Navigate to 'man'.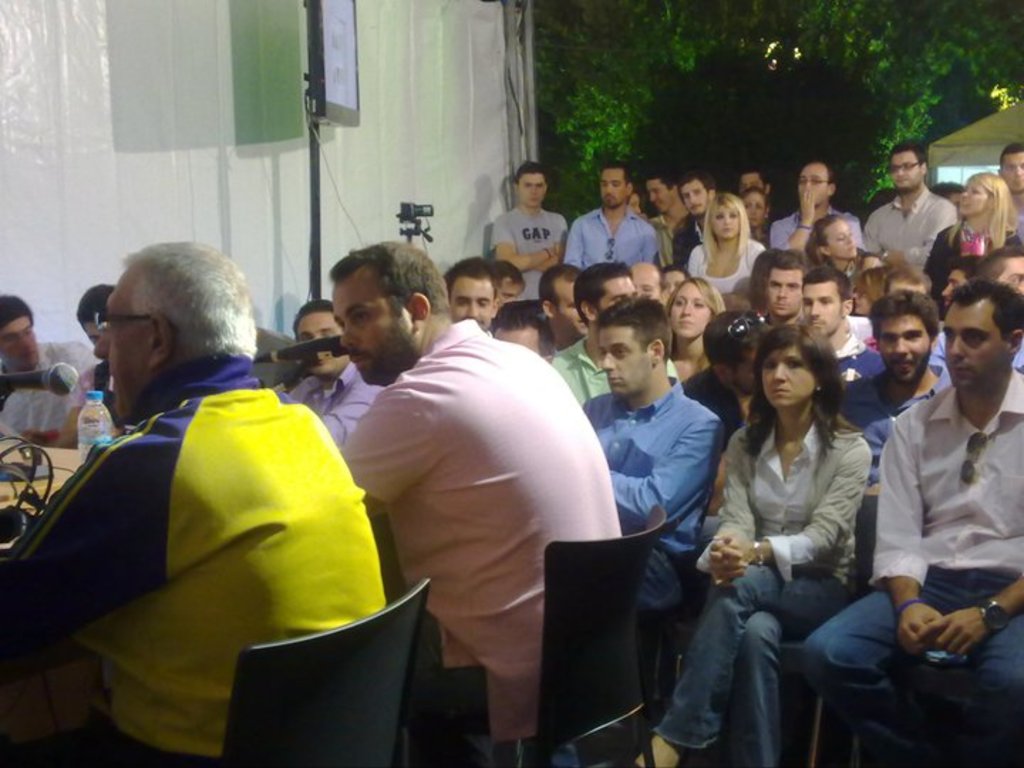
Navigation target: (730, 165, 775, 198).
